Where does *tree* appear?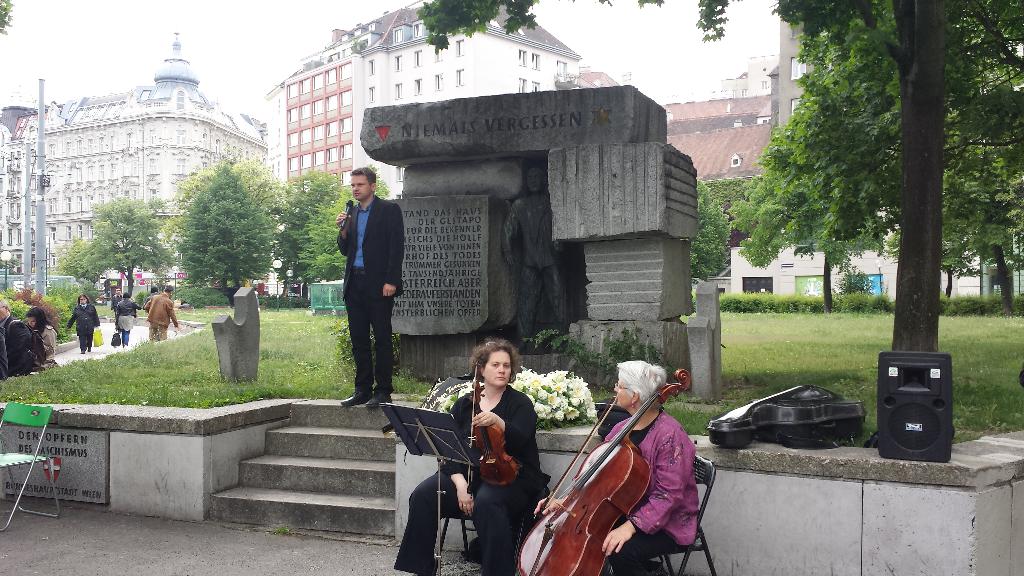
Appears at {"left": 301, "top": 170, "right": 391, "bottom": 289}.
